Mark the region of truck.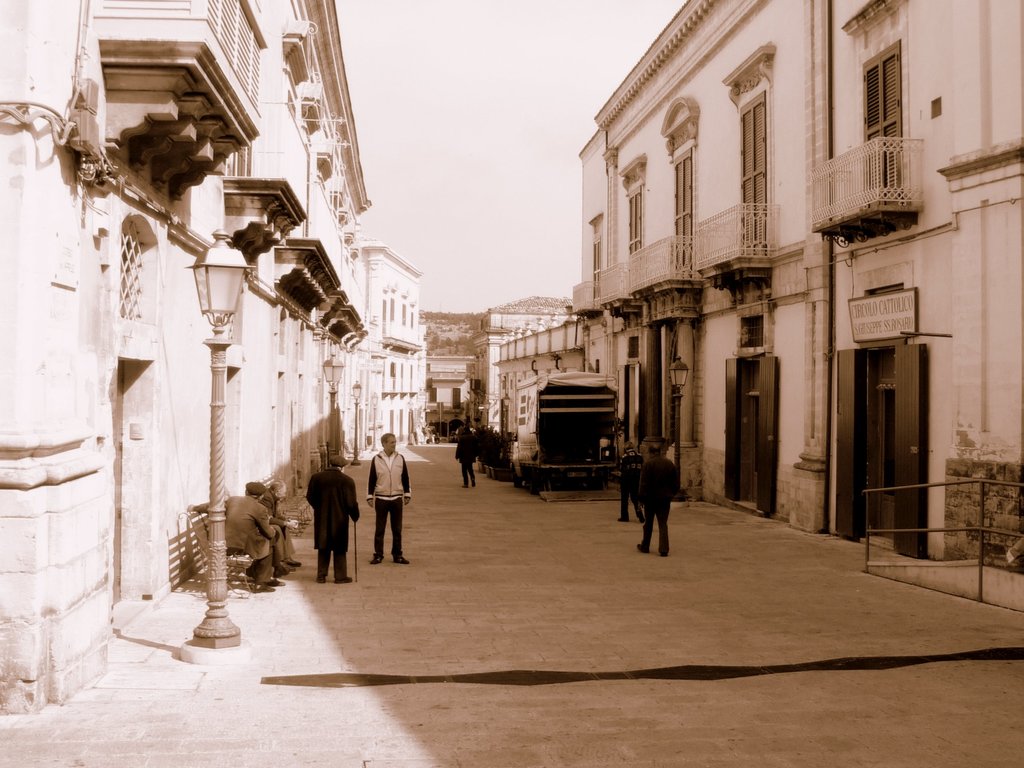
Region: bbox=[509, 374, 635, 483].
